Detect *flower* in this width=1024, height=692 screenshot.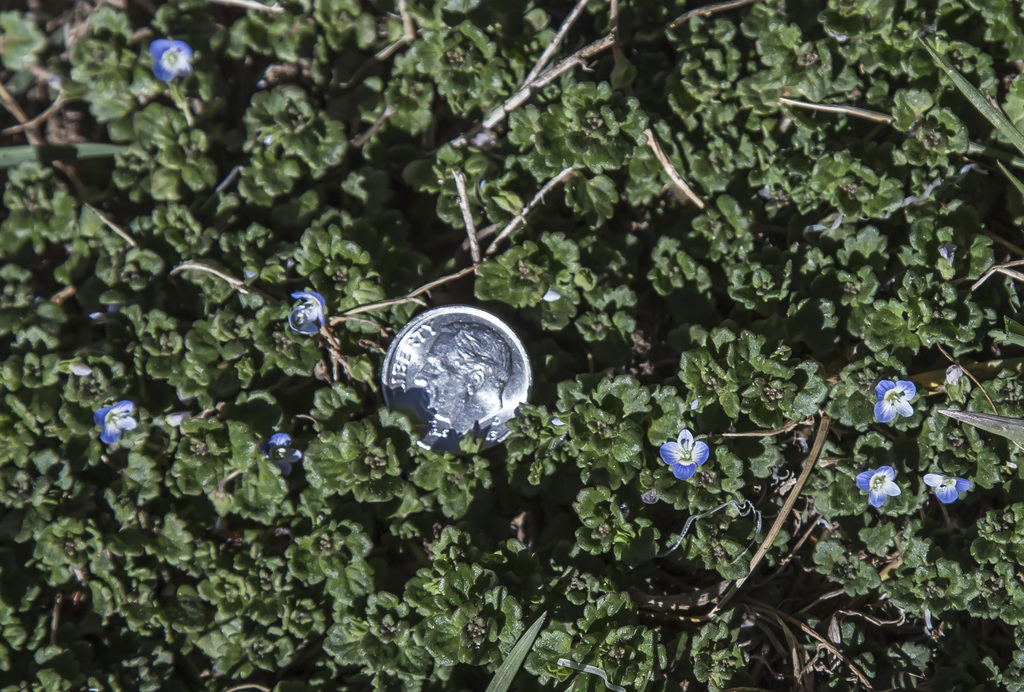
Detection: bbox(97, 399, 136, 441).
